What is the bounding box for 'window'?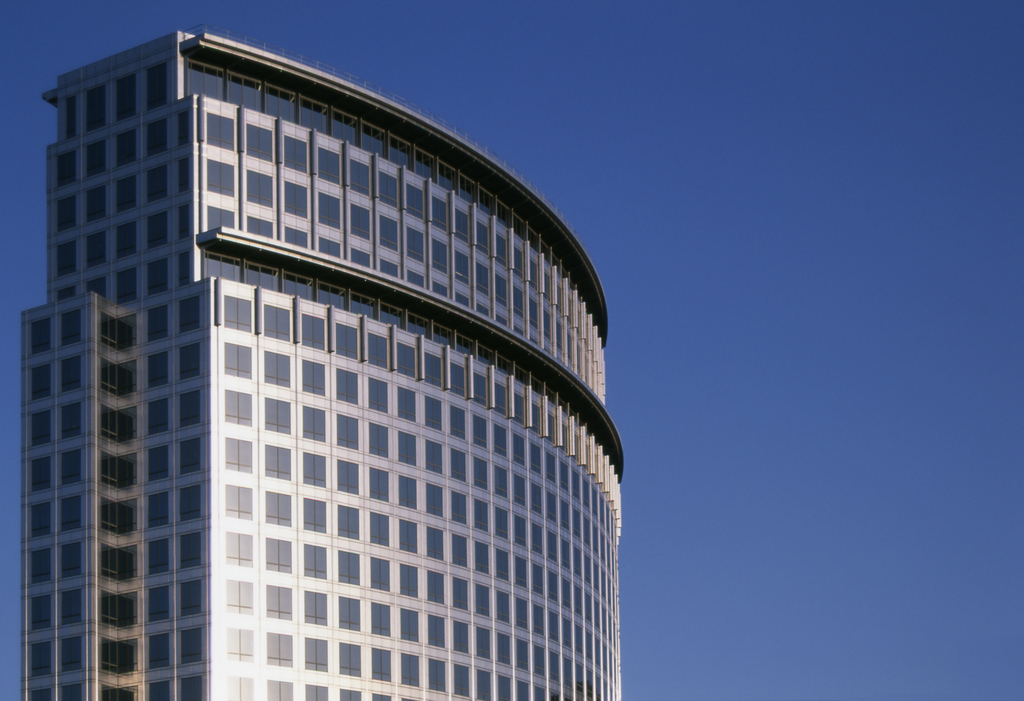
[x1=455, y1=204, x2=472, y2=244].
